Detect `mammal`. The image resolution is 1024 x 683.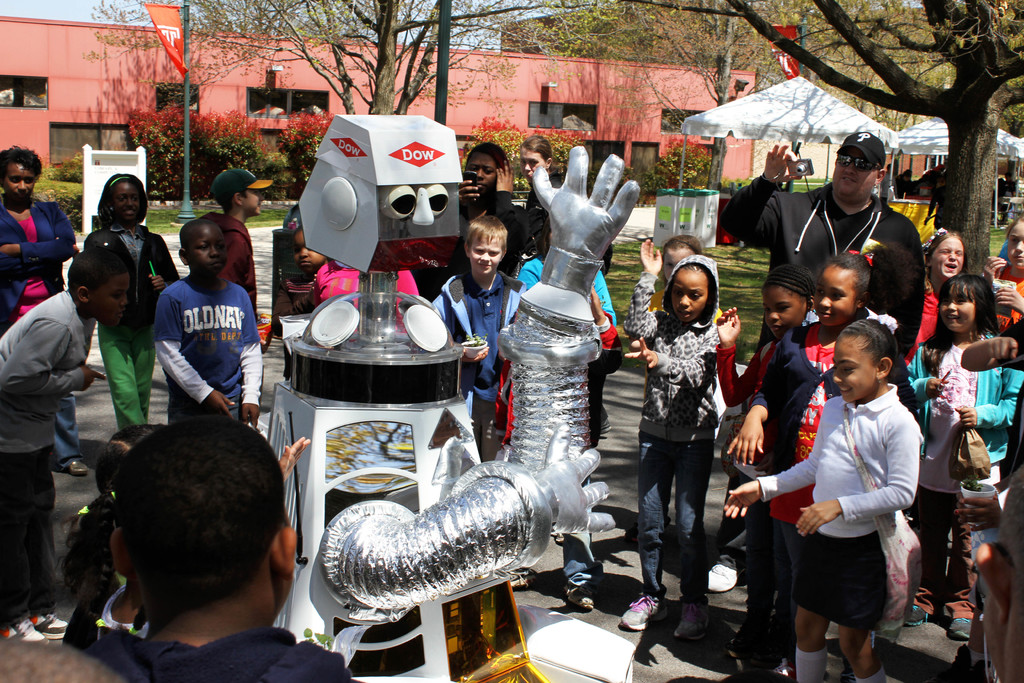
<region>926, 177, 941, 235</region>.
